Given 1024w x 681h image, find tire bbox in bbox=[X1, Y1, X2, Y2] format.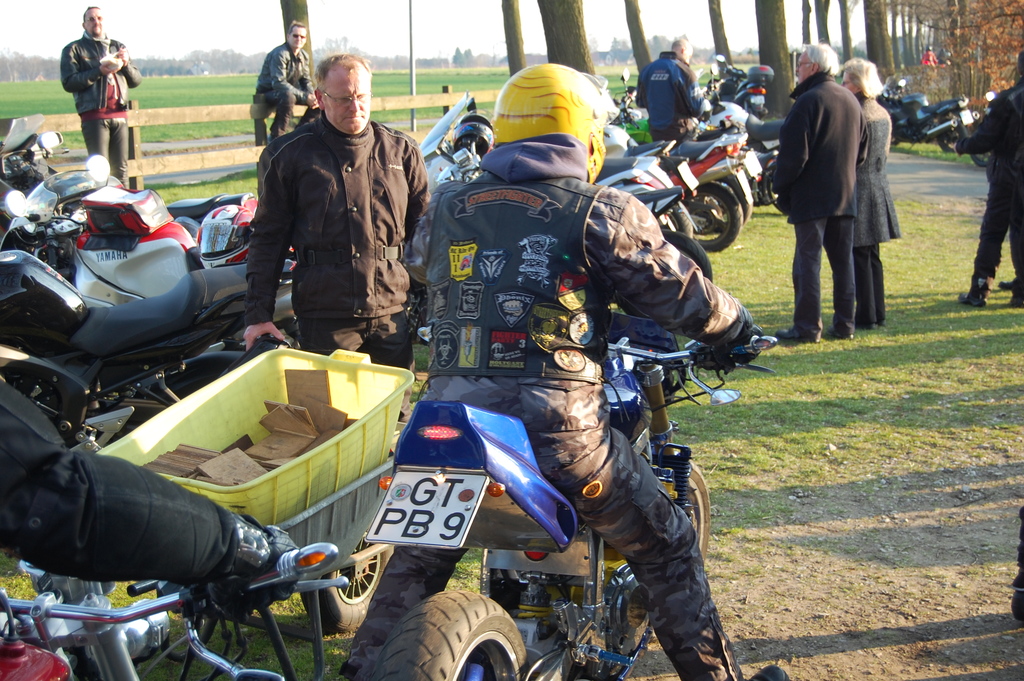
bbox=[661, 228, 715, 283].
